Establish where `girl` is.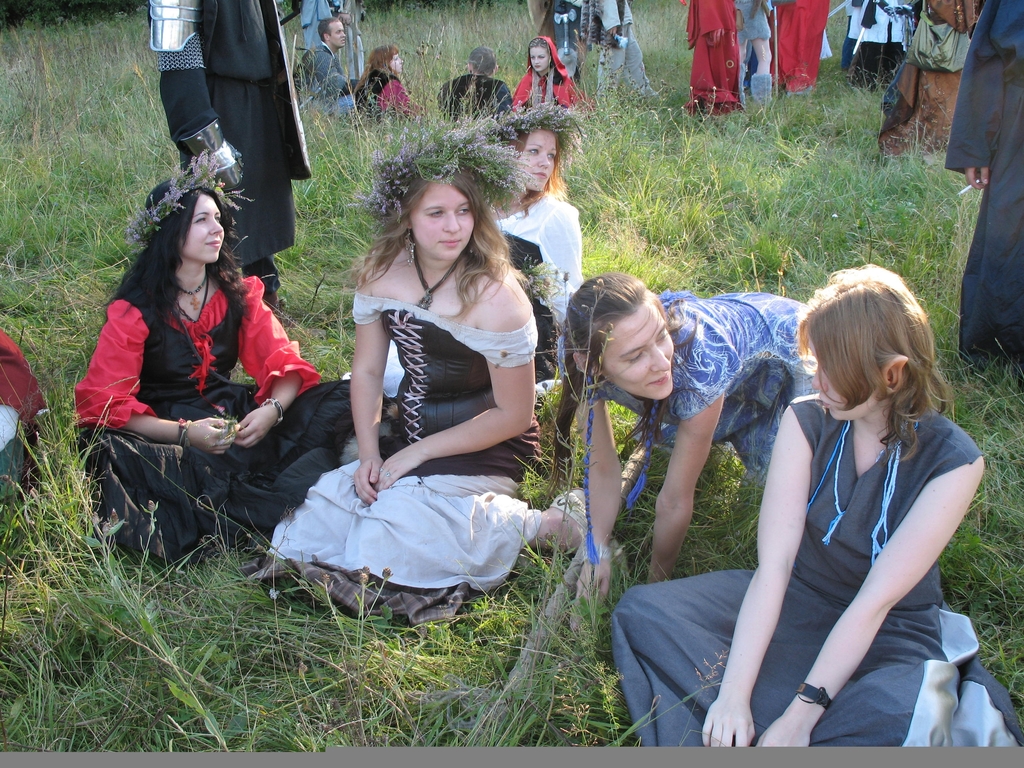
Established at bbox(610, 262, 1023, 746).
